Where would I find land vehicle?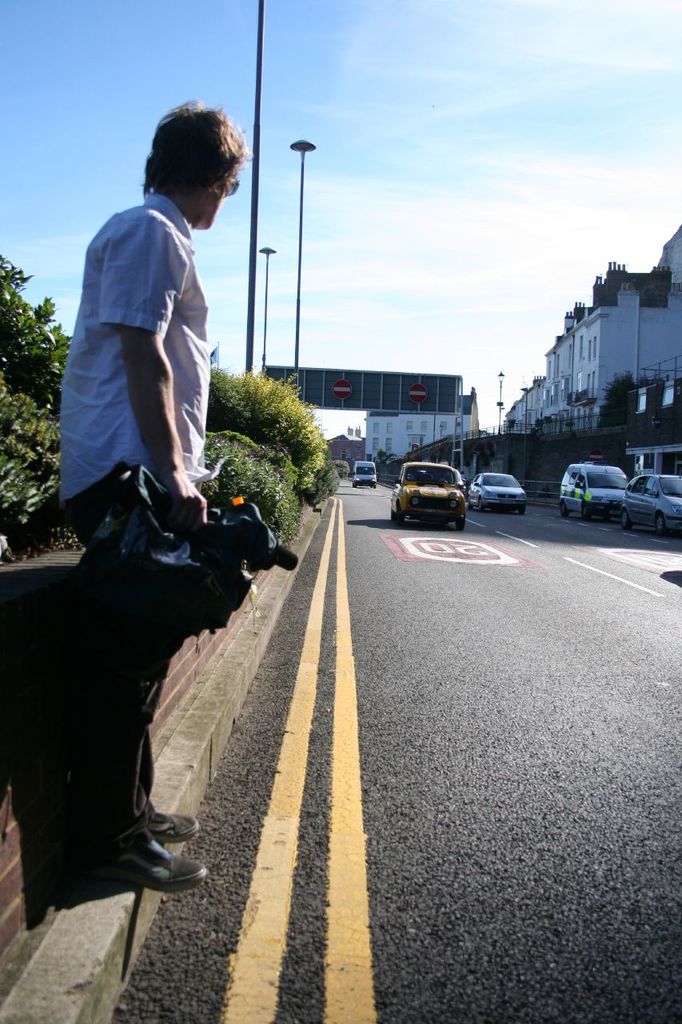
At <region>351, 455, 382, 494</region>.
